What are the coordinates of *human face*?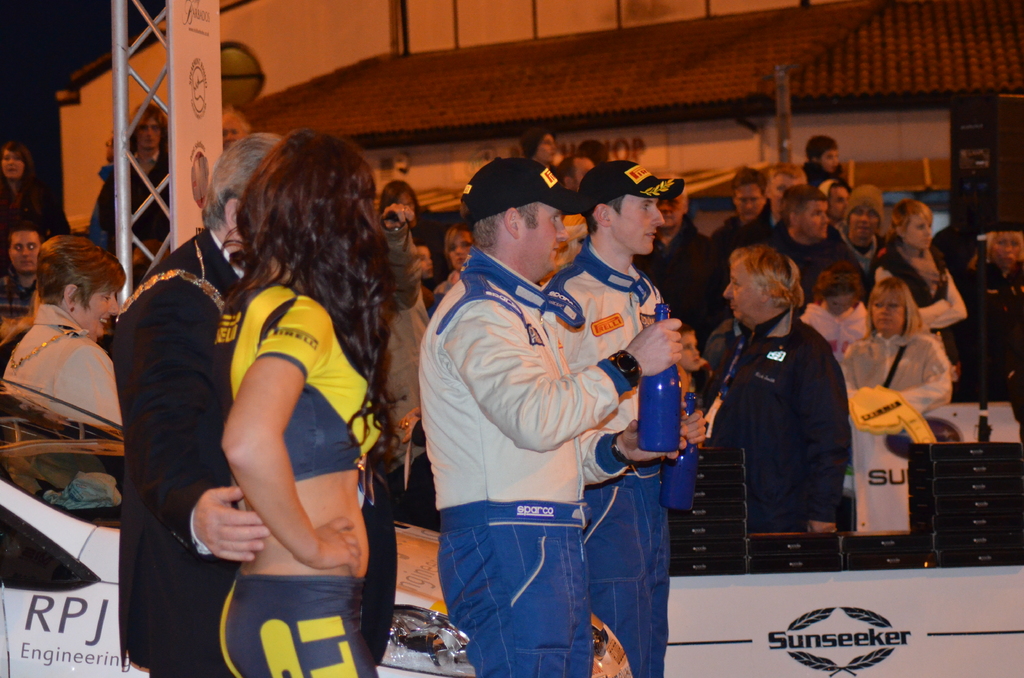
[x1=79, y1=280, x2=120, y2=328].
